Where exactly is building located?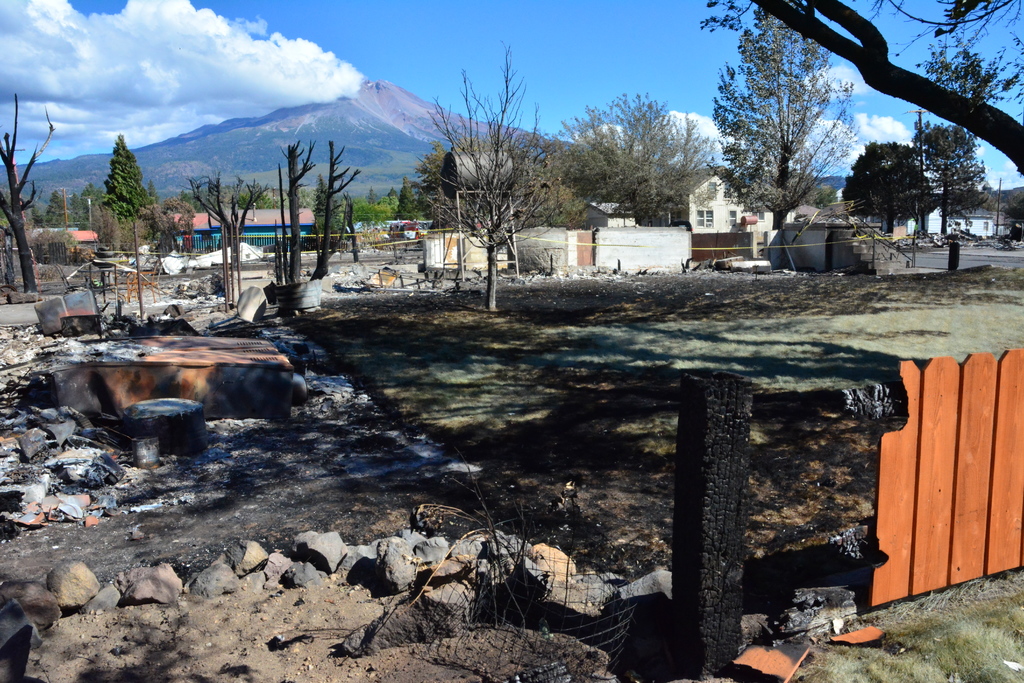
Its bounding box is 815,202,894,226.
